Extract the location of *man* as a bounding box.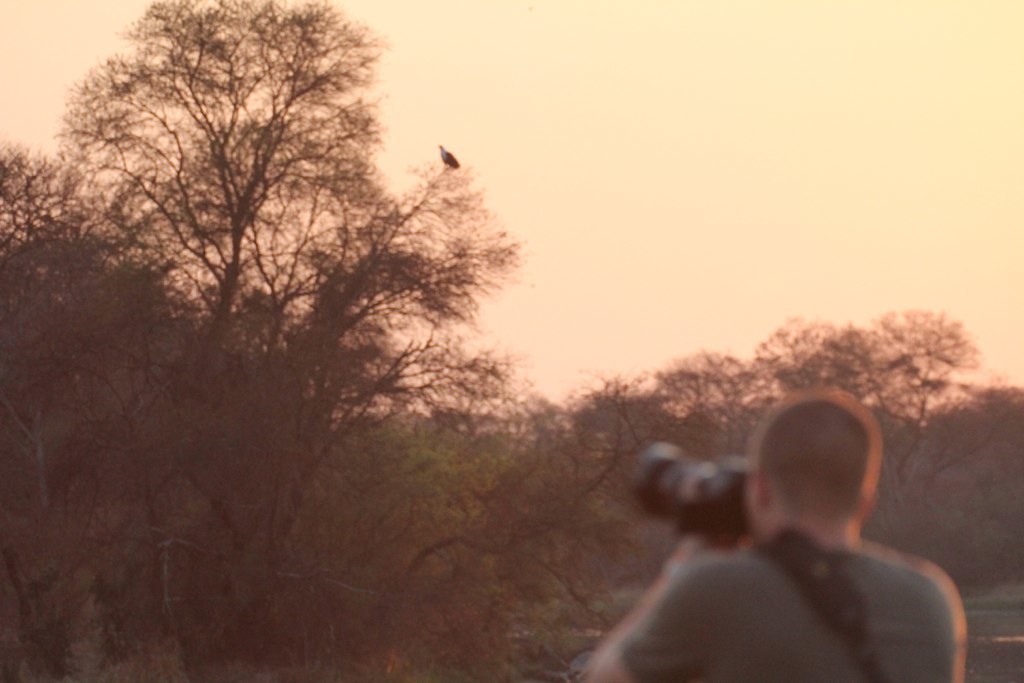
crop(614, 392, 980, 667).
